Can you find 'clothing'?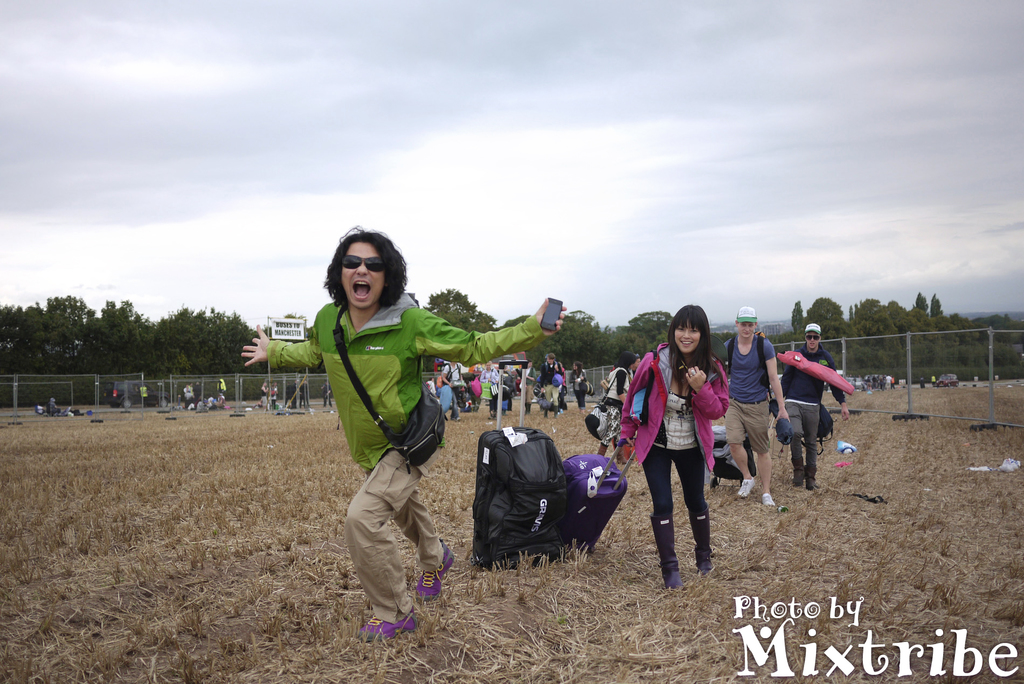
Yes, bounding box: 112 387 116 407.
